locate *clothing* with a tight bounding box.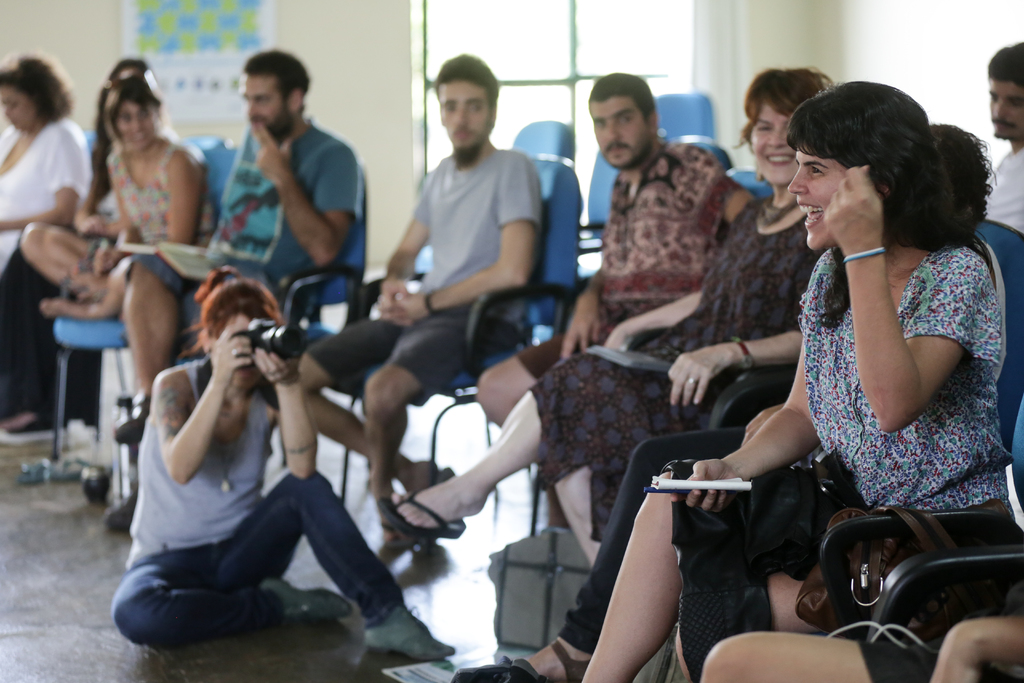
<bbox>532, 186, 811, 549</bbox>.
